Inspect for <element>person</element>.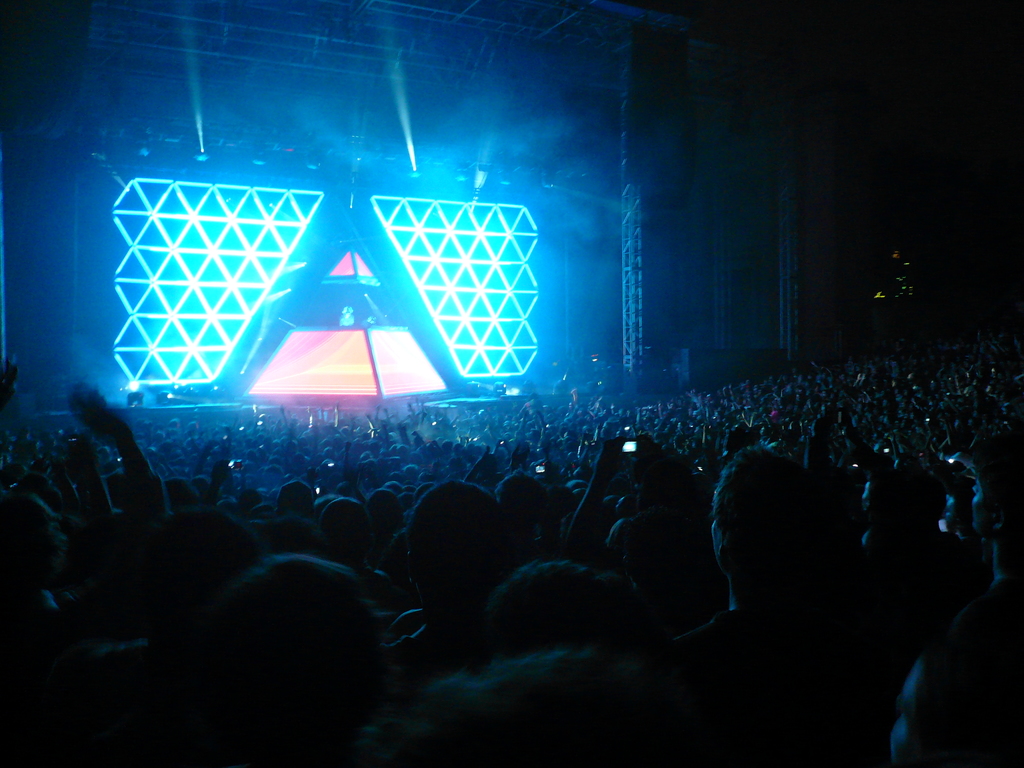
Inspection: bbox(682, 442, 832, 703).
